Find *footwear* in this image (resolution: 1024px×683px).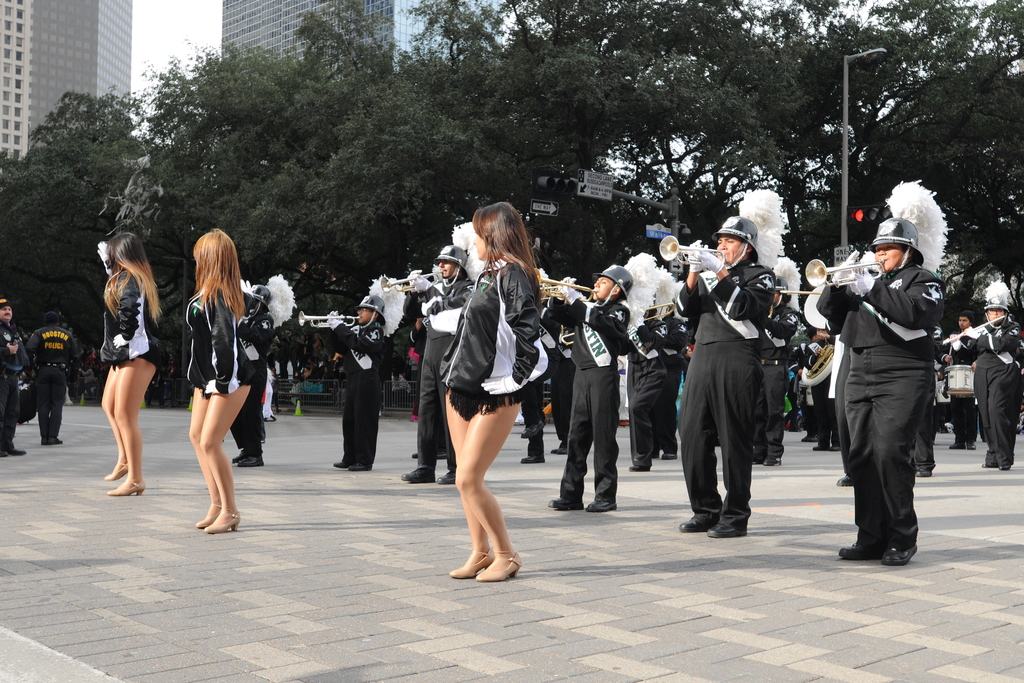
box=[42, 437, 65, 445].
